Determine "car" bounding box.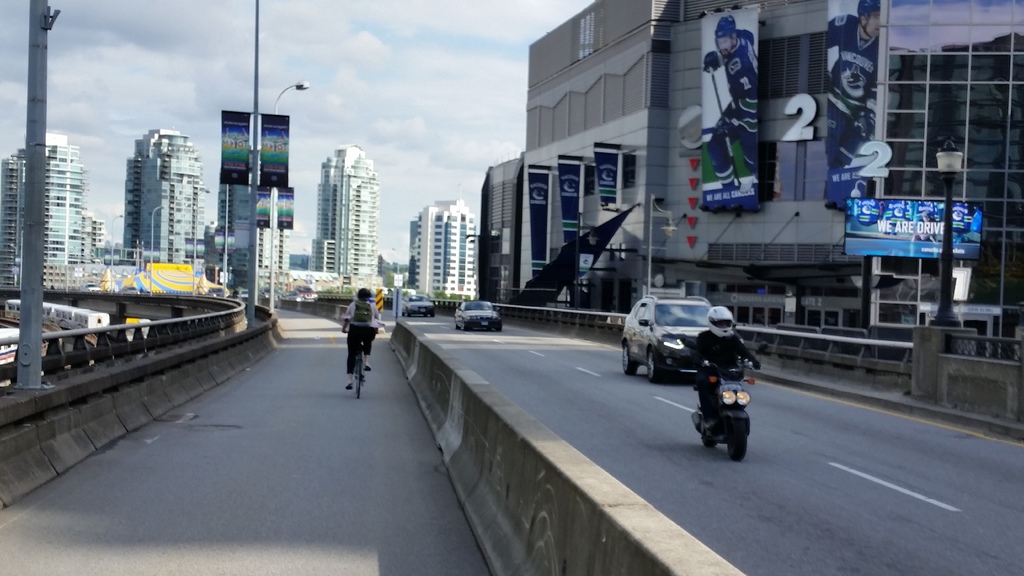
Determined: 388,296,440,316.
